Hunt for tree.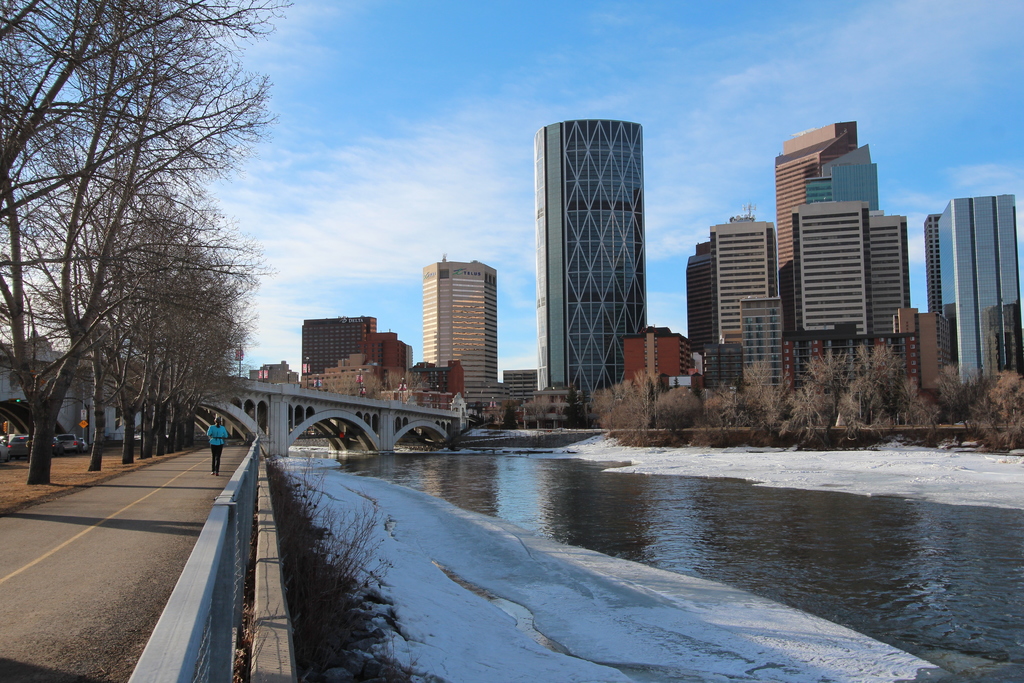
Hunted down at detection(321, 369, 406, 429).
